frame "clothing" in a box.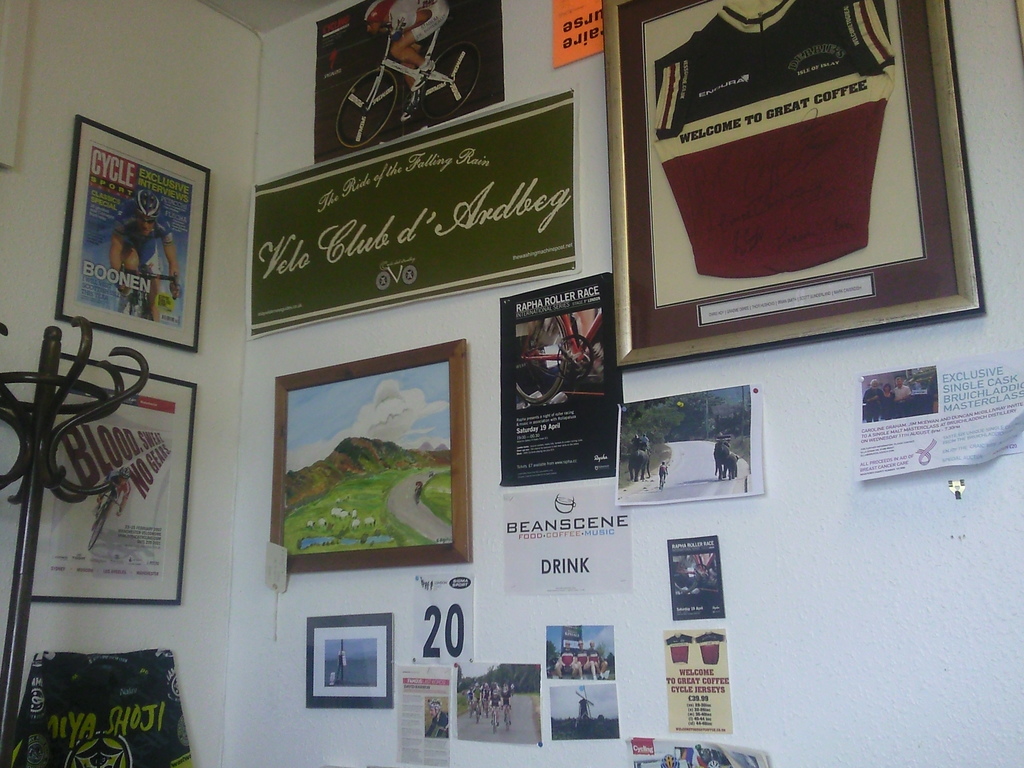
region(560, 649, 573, 666).
